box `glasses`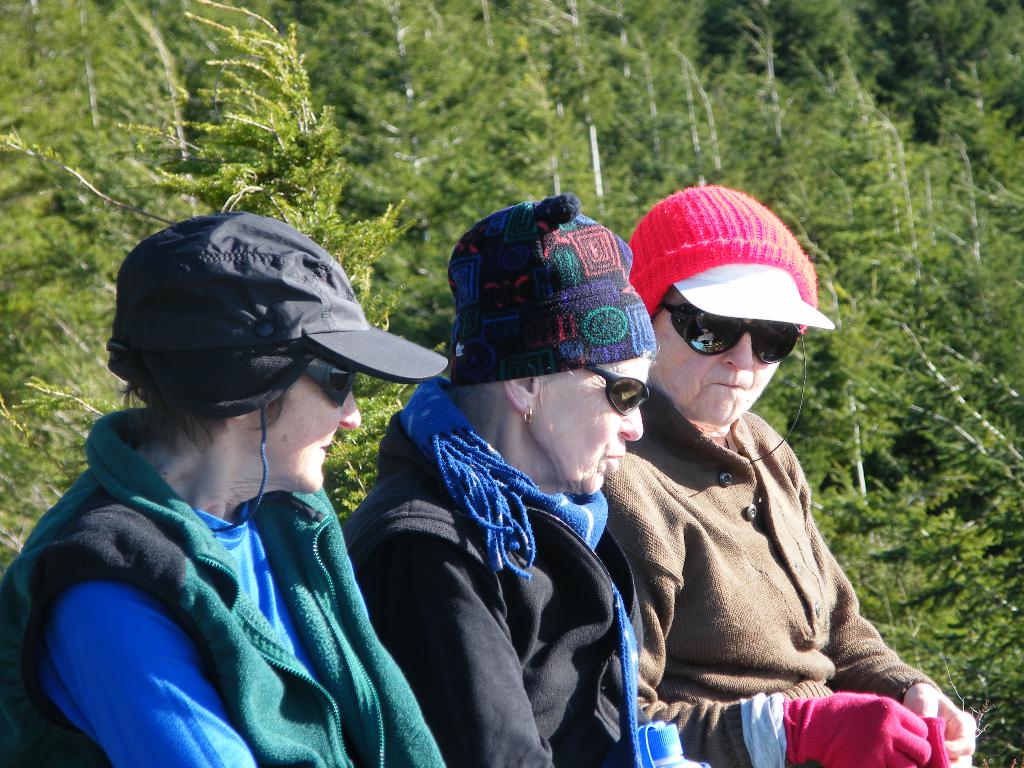
(292,356,360,407)
